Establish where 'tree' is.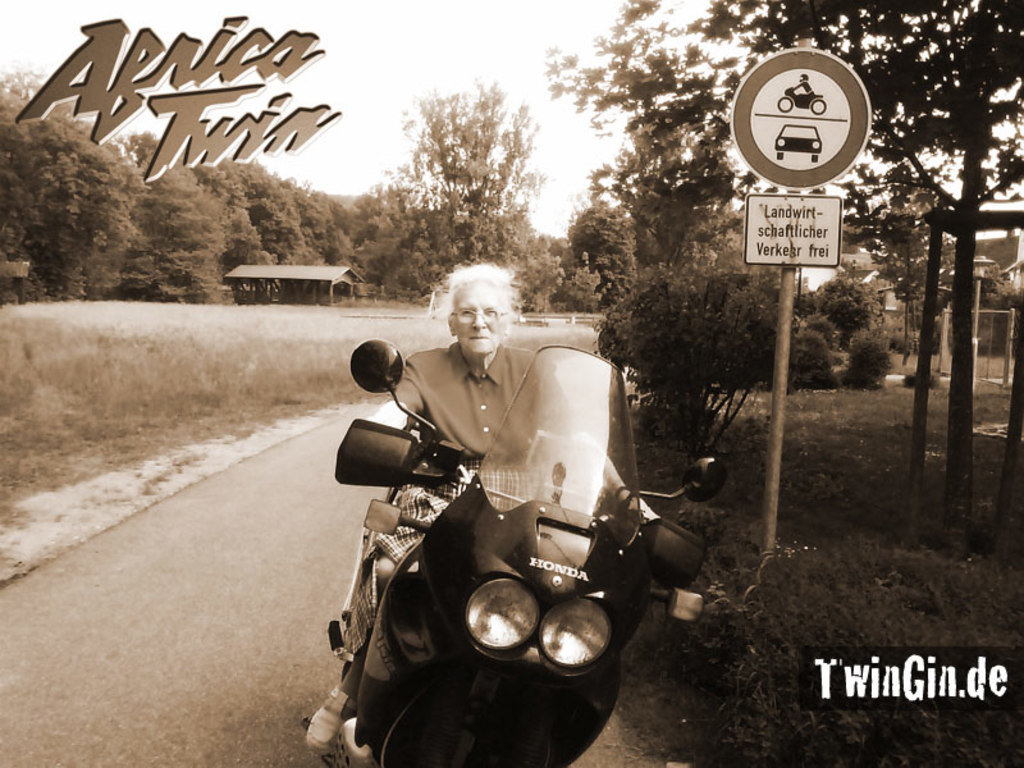
Established at 113,123,220,298.
